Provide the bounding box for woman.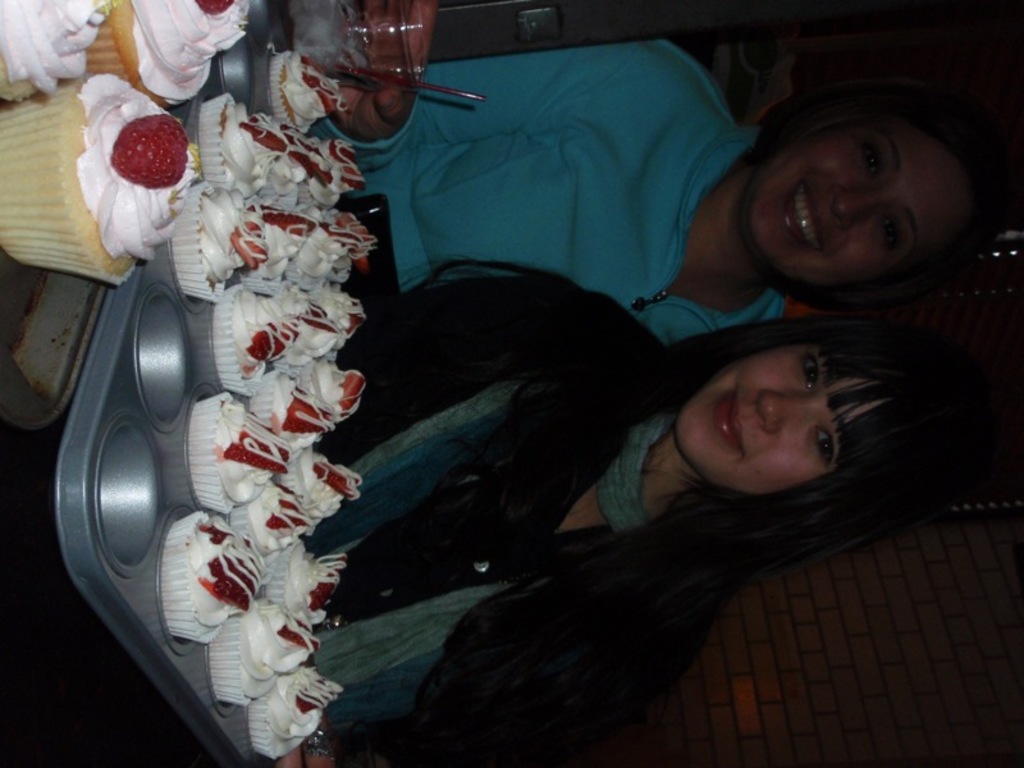
BBox(207, 140, 948, 760).
